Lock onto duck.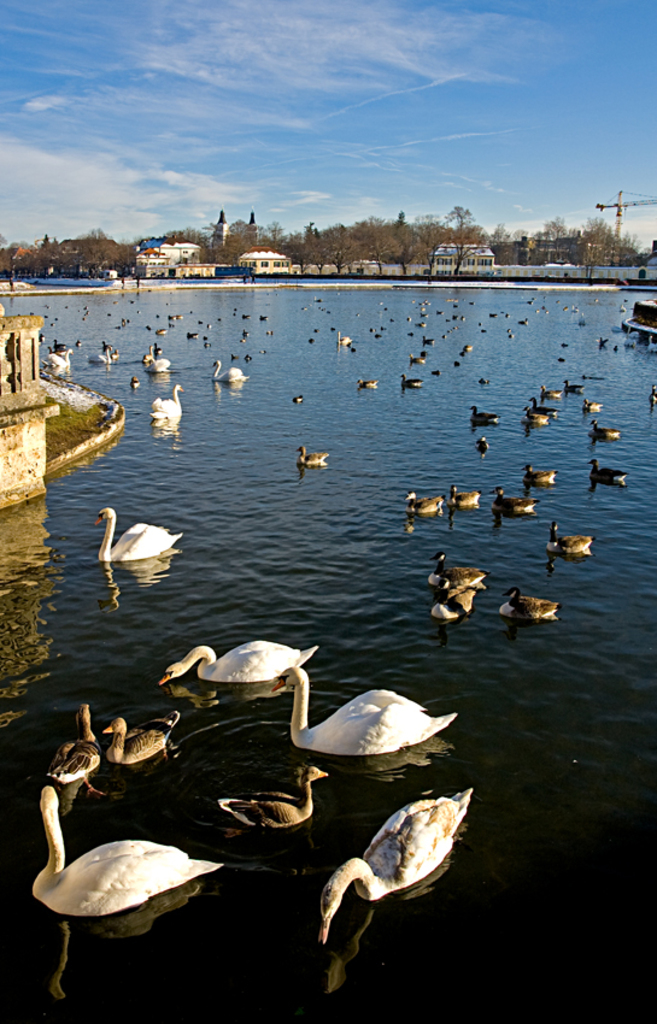
Locked: (259,675,462,778).
